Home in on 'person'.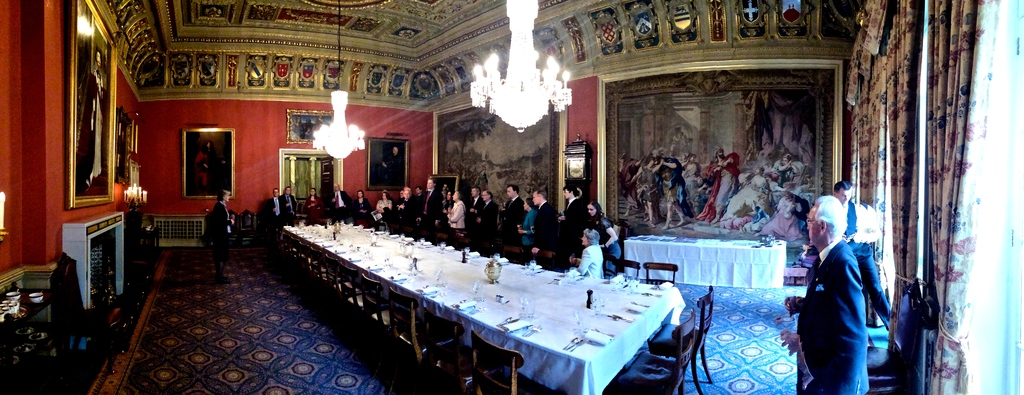
Homed in at pyautogui.locateOnScreen(777, 184, 874, 394).
